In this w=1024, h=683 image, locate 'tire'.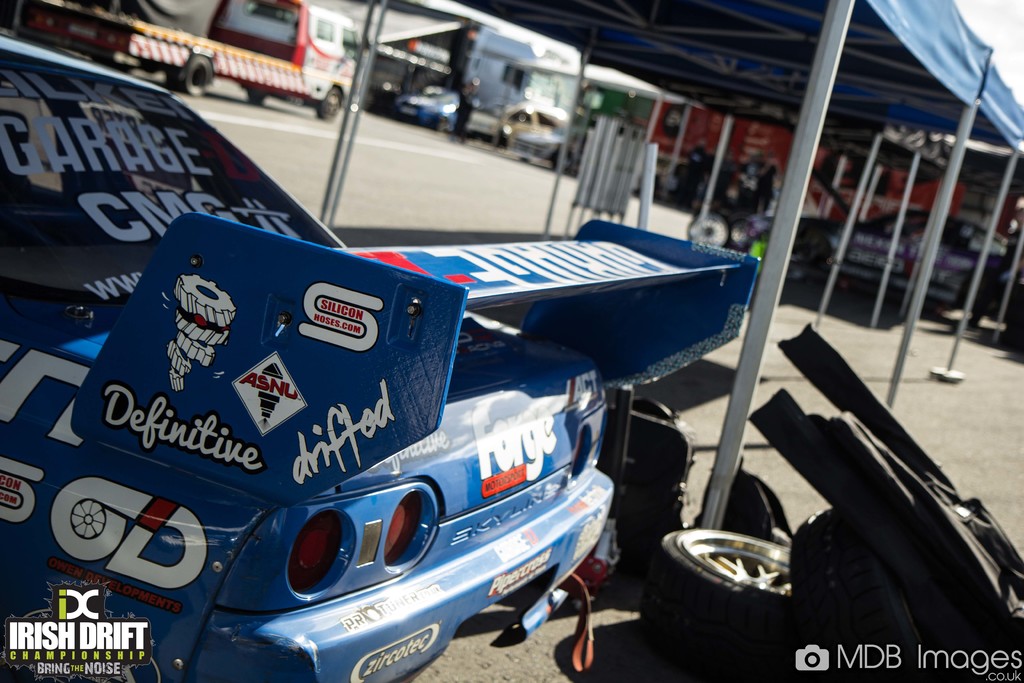
Bounding box: box=[650, 514, 831, 659].
